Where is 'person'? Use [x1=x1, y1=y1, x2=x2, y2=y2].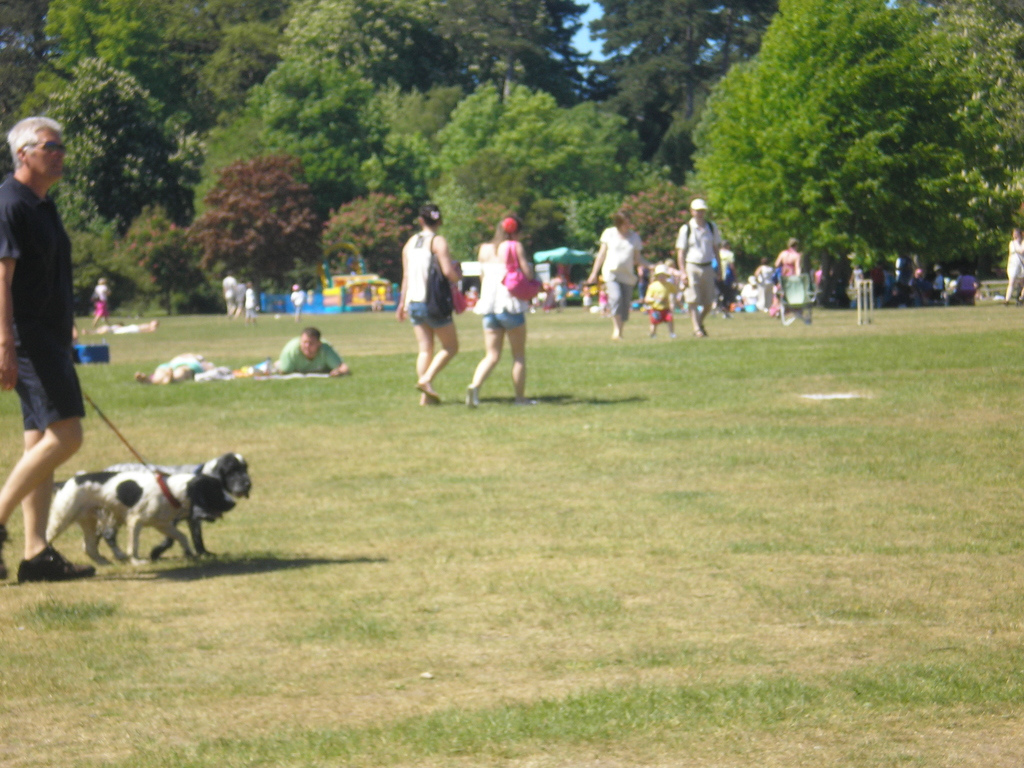
[x1=716, y1=241, x2=733, y2=300].
